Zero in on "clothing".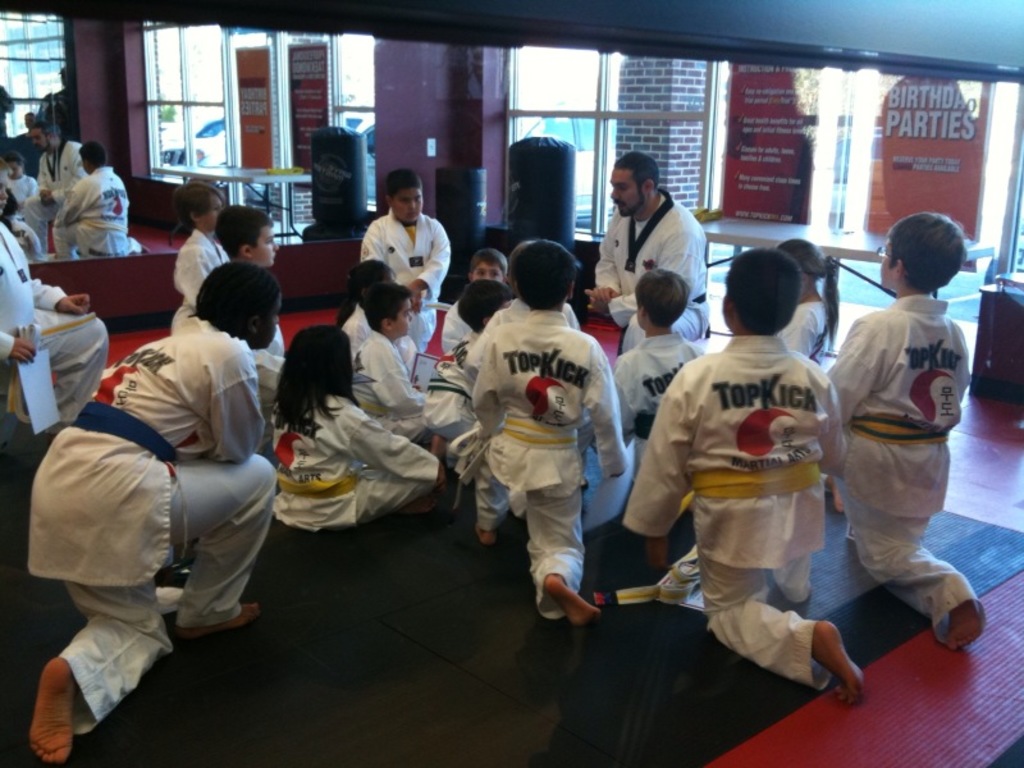
Zeroed in: bbox=[621, 340, 900, 691].
